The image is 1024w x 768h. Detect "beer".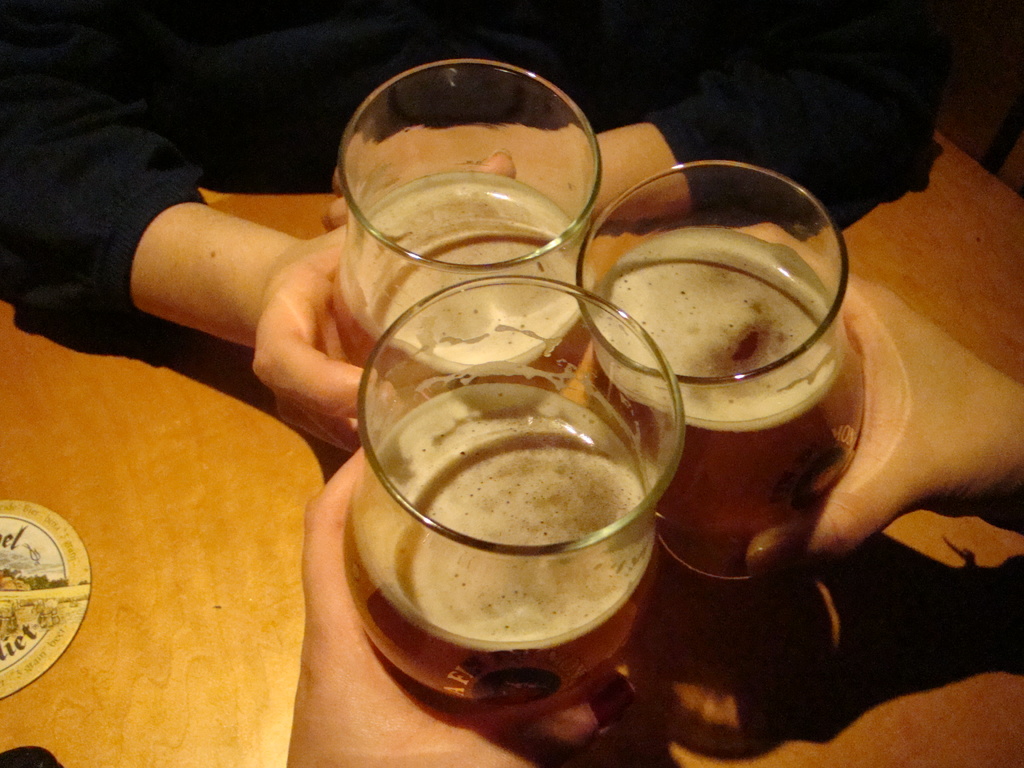
Detection: 337, 383, 655, 696.
